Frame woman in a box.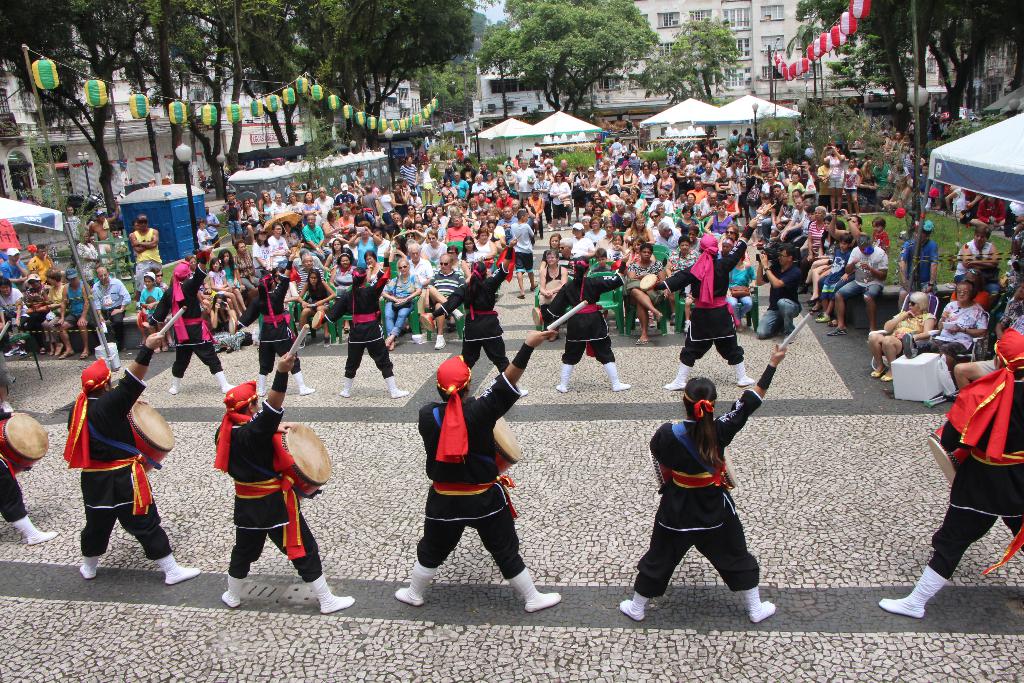
bbox=(573, 223, 598, 256).
